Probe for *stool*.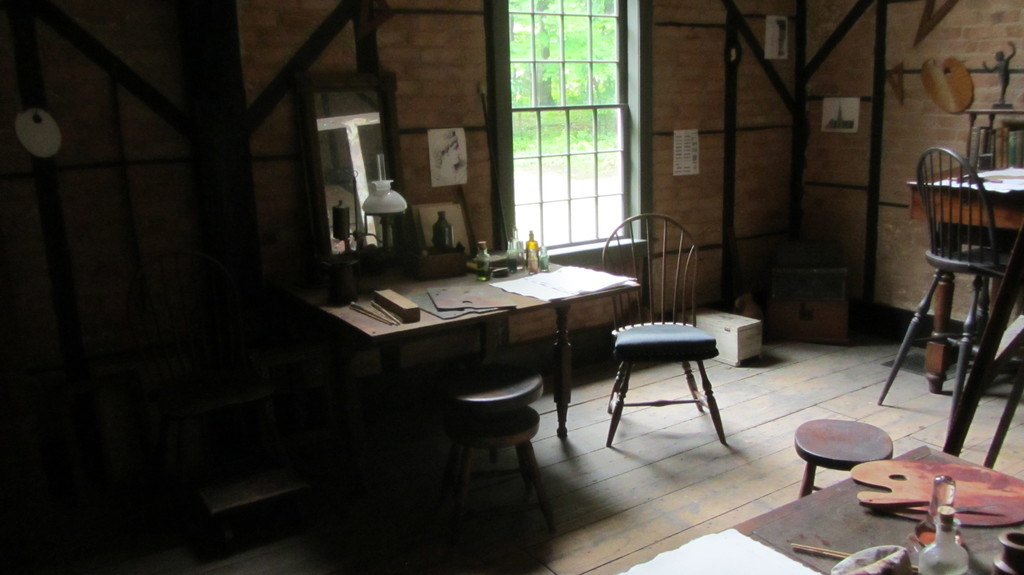
Probe result: {"x1": 451, "y1": 413, "x2": 552, "y2": 523}.
